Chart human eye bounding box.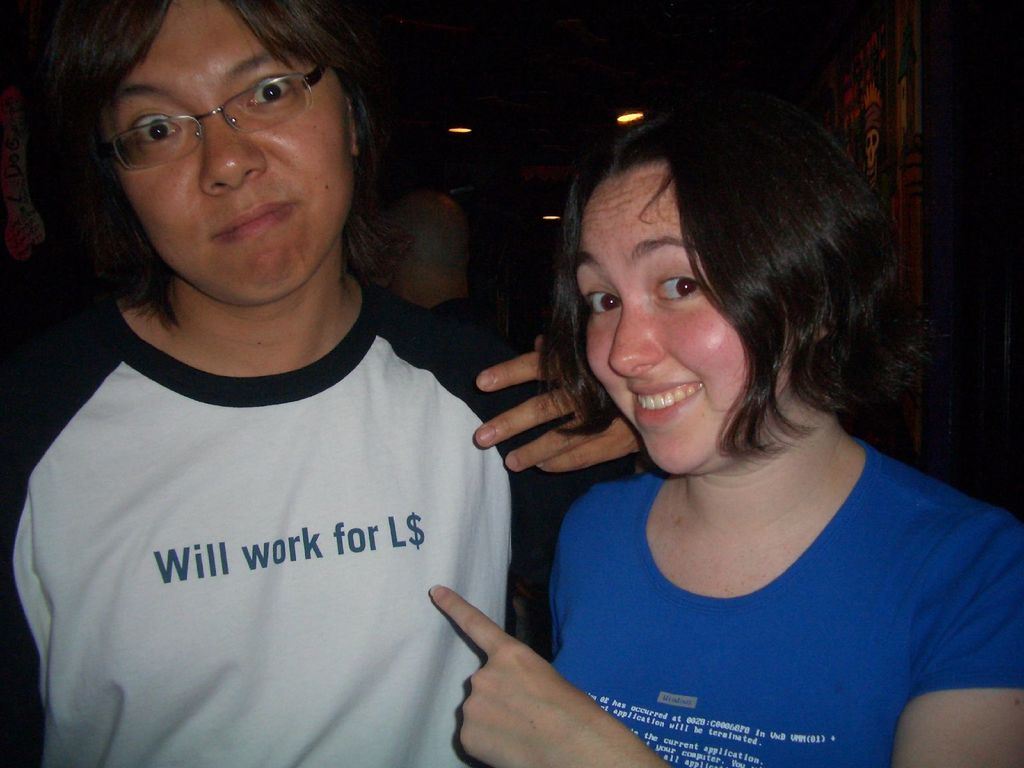
Charted: [243,73,303,111].
